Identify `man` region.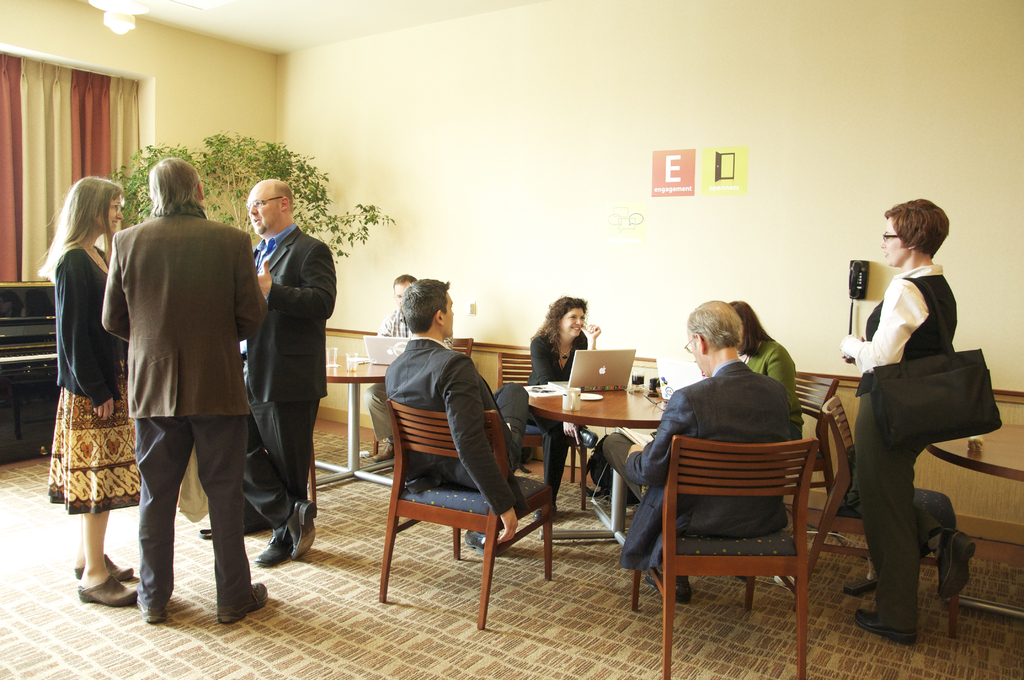
Region: {"x1": 595, "y1": 293, "x2": 801, "y2": 600}.
